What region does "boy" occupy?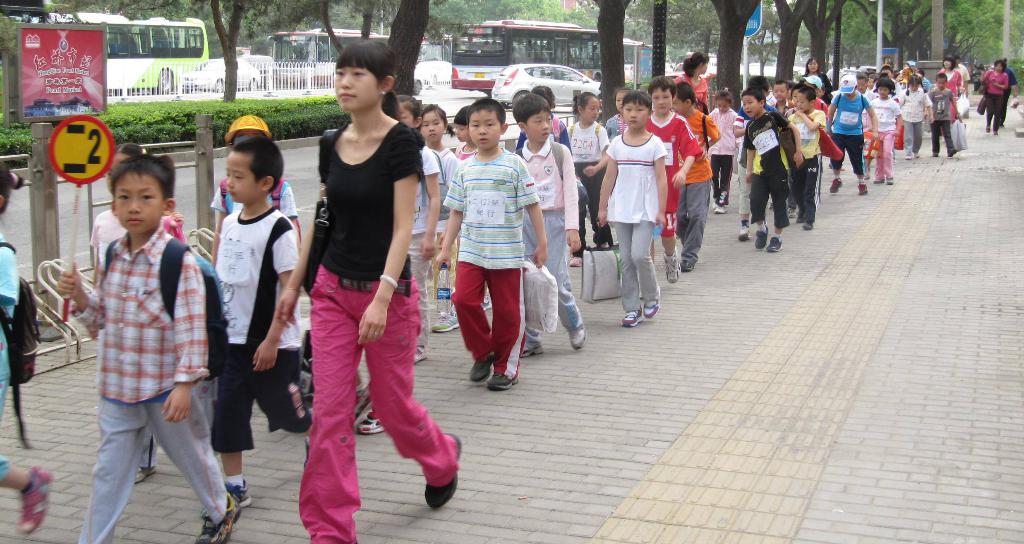
(787, 88, 827, 234).
